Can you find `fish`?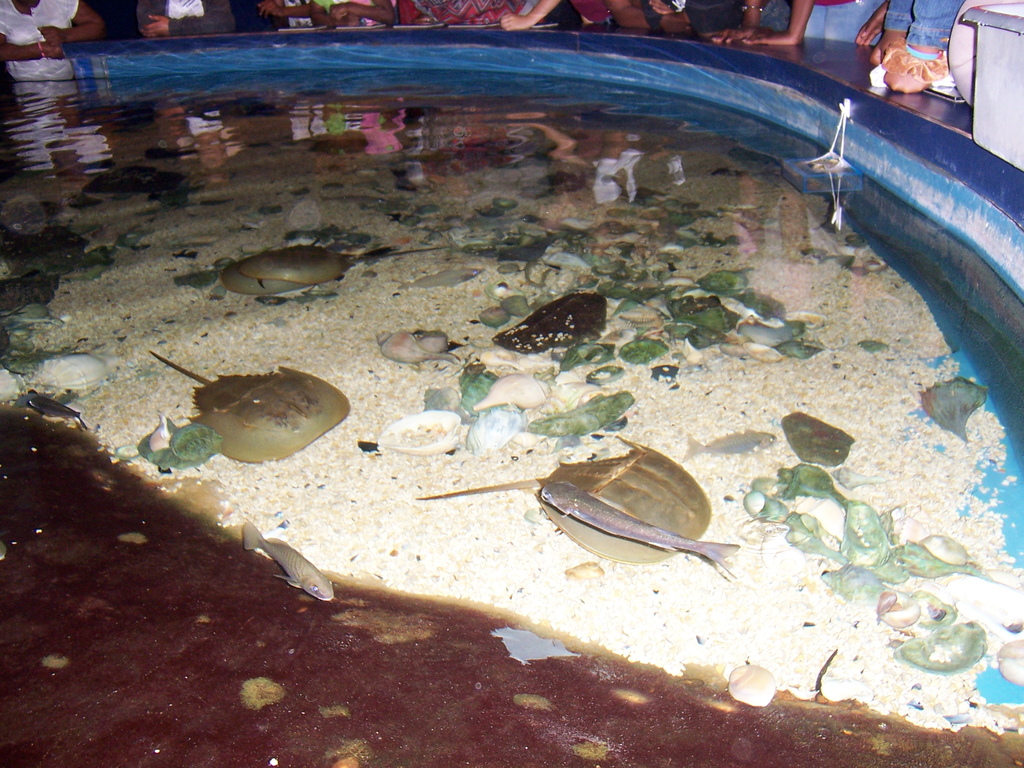
Yes, bounding box: BBox(235, 519, 334, 602).
